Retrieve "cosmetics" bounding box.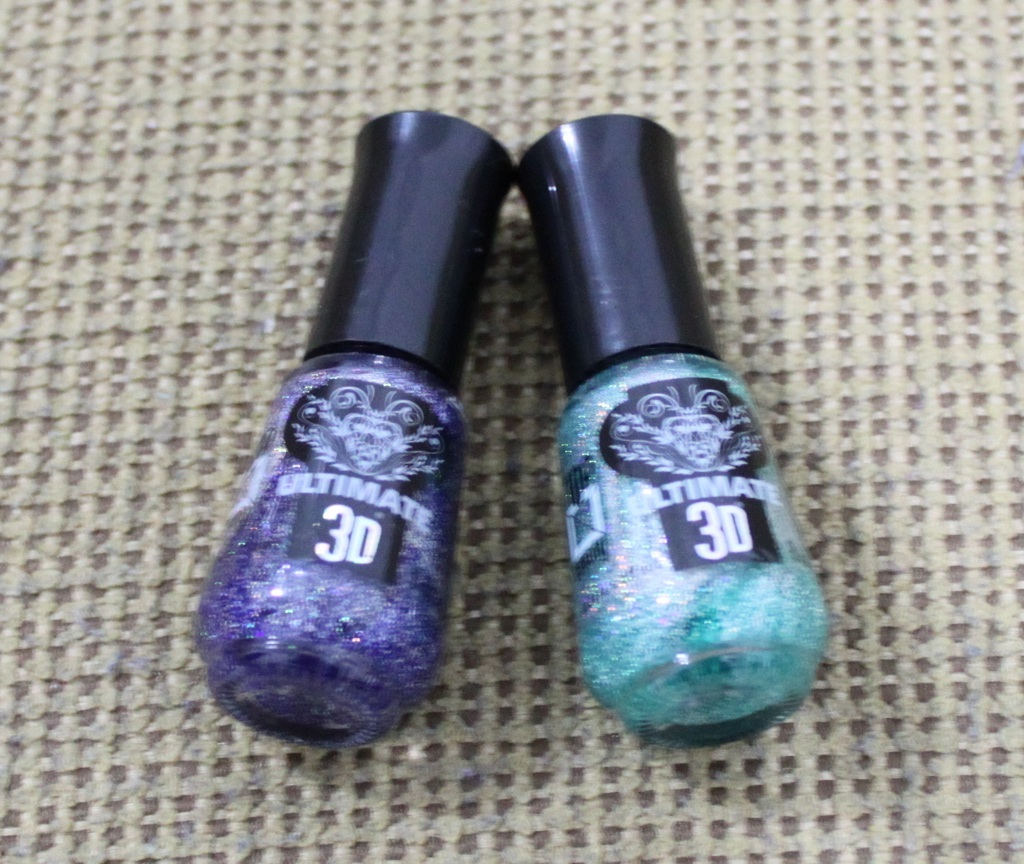
Bounding box: 529:105:836:745.
